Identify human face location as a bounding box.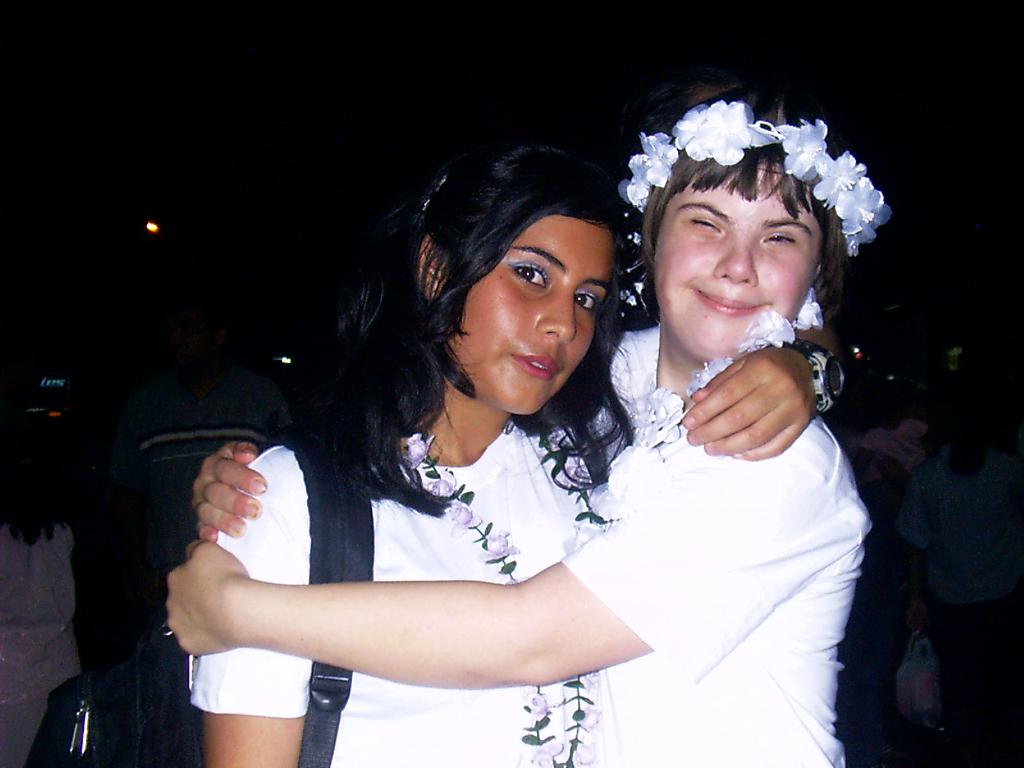
653,161,824,358.
